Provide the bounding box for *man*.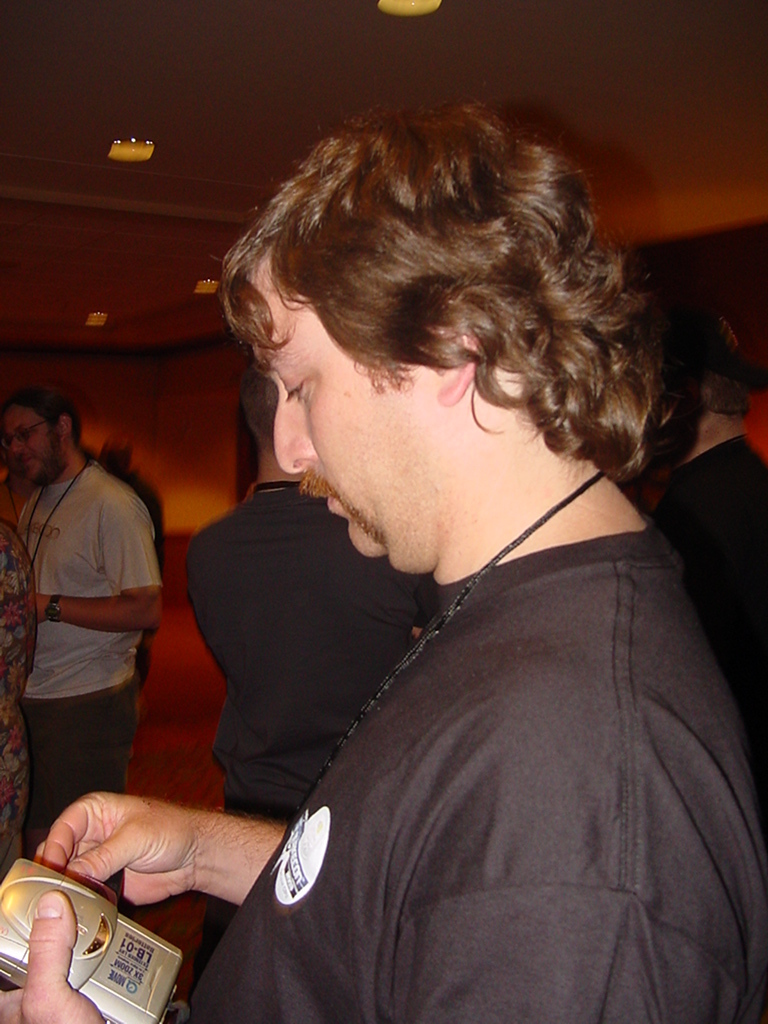
<region>181, 353, 428, 951</region>.
